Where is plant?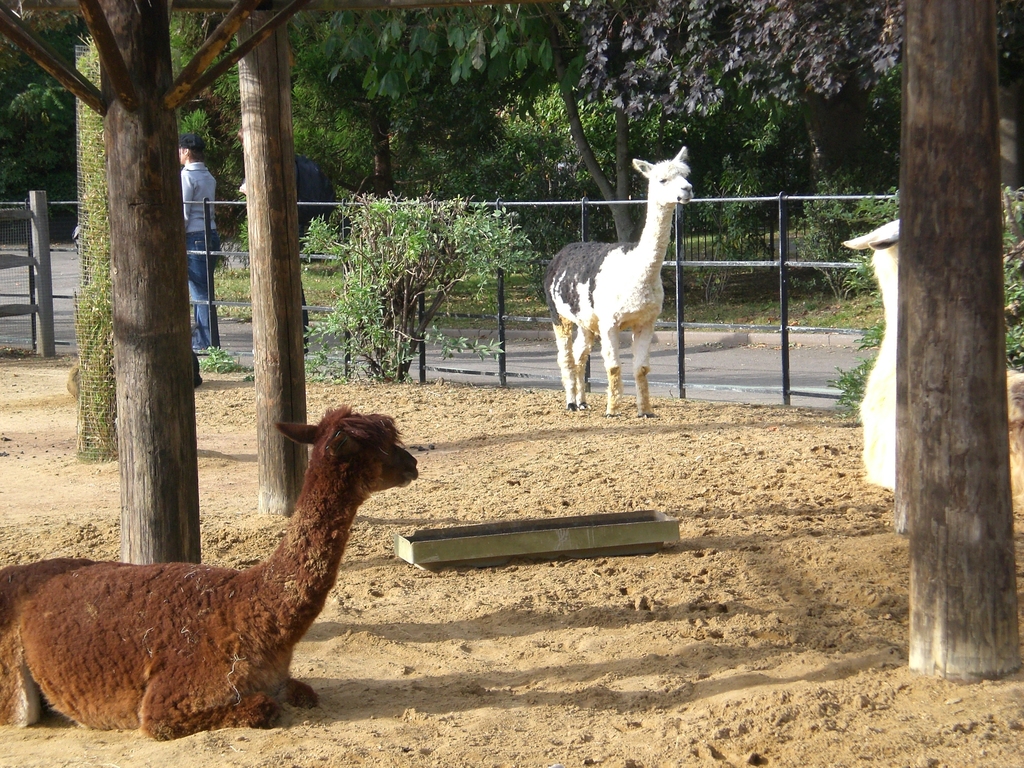
x1=378, y1=98, x2=514, y2=209.
